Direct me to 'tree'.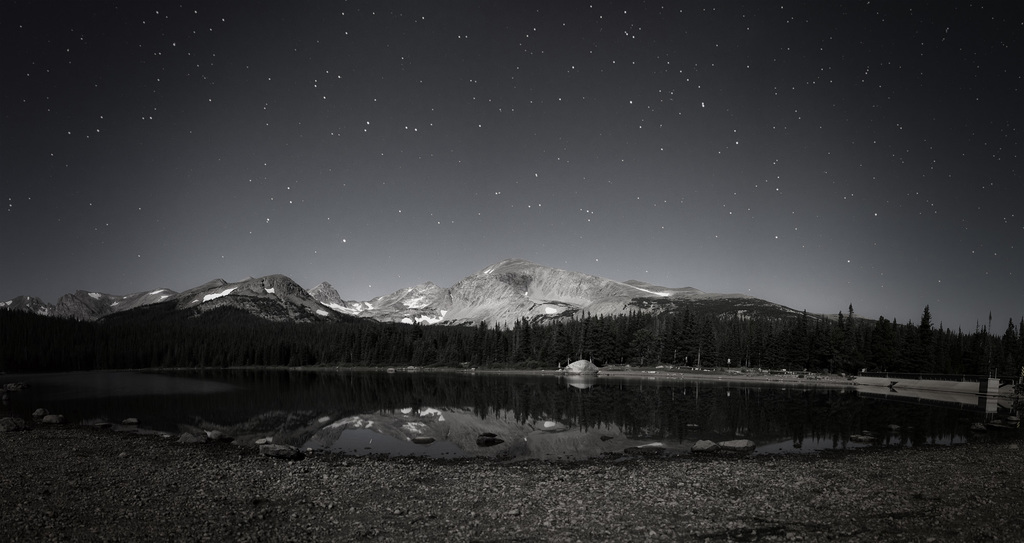
Direction: bbox=[871, 315, 892, 368].
